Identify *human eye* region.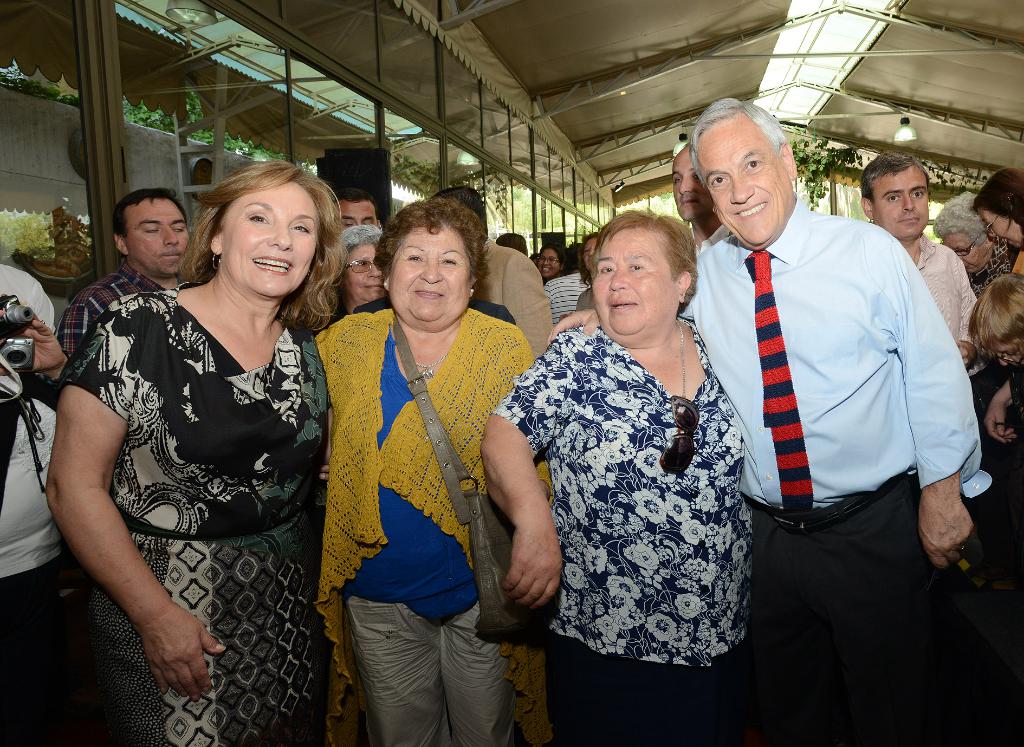
Region: {"x1": 884, "y1": 195, "x2": 899, "y2": 205}.
